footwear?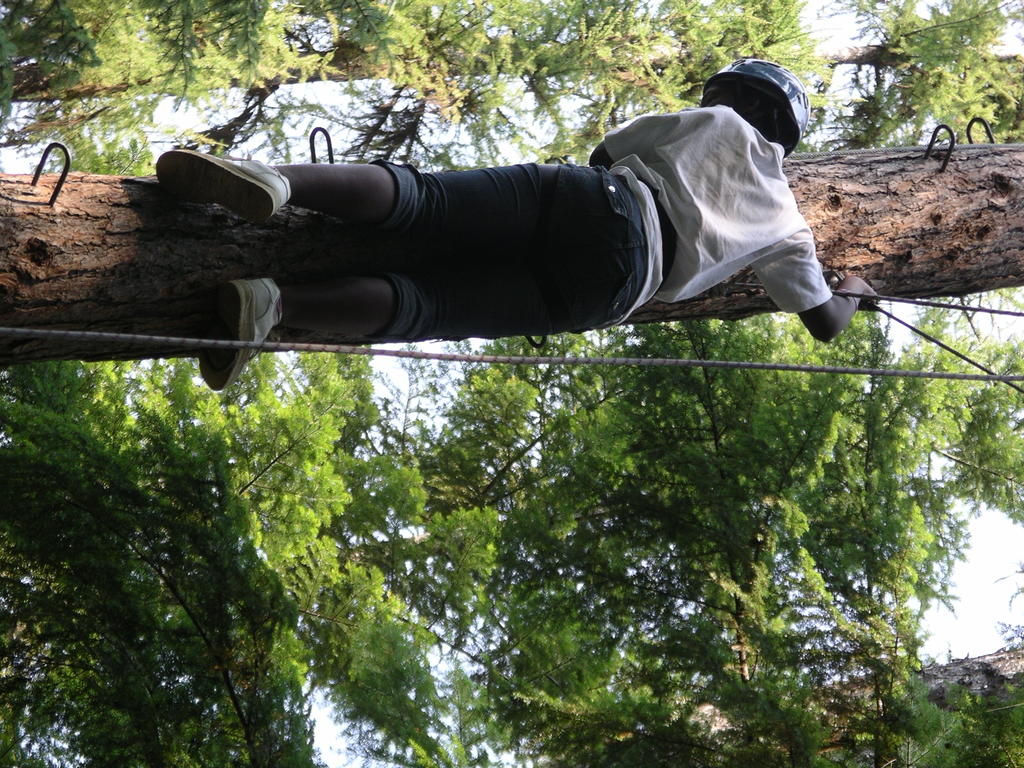
bbox(154, 146, 294, 228)
